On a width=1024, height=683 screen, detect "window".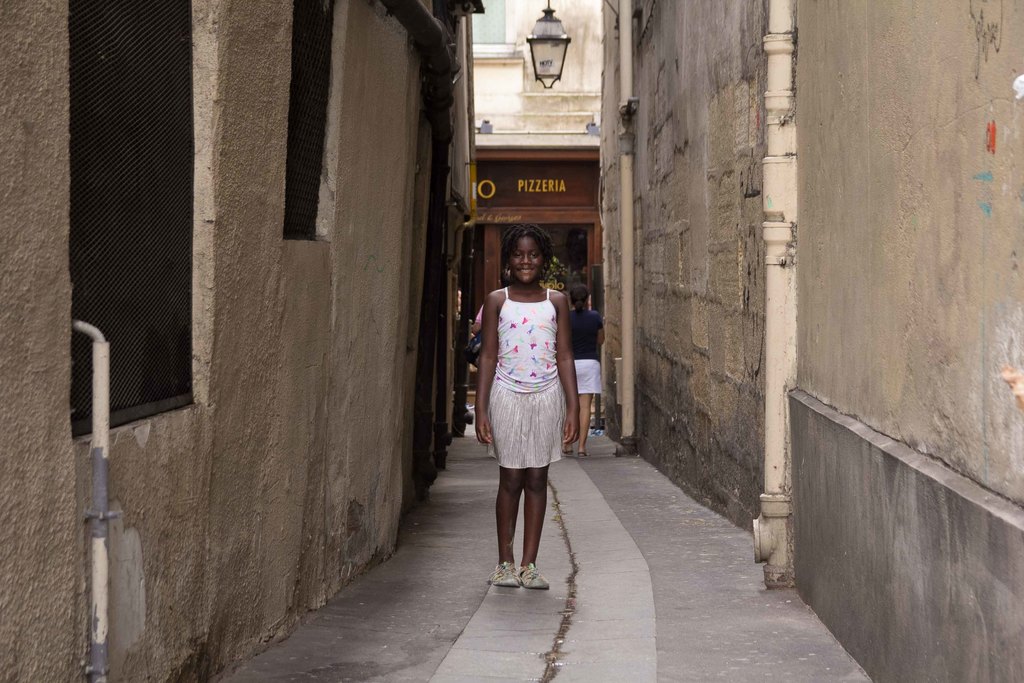
x1=68, y1=0, x2=194, y2=445.
